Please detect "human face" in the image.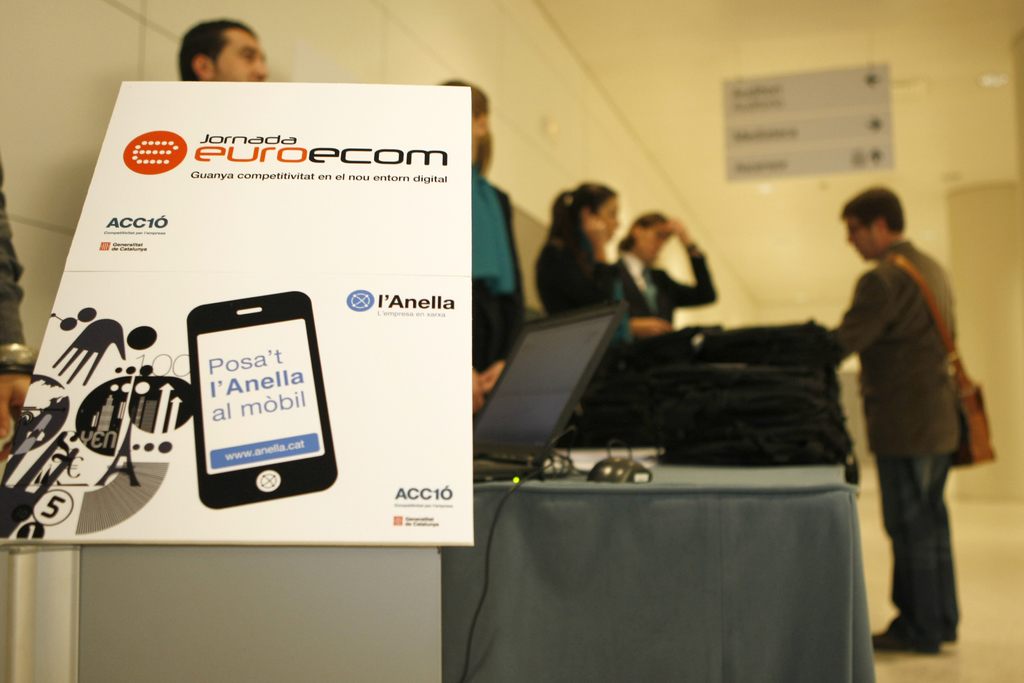
BBox(636, 226, 666, 263).
